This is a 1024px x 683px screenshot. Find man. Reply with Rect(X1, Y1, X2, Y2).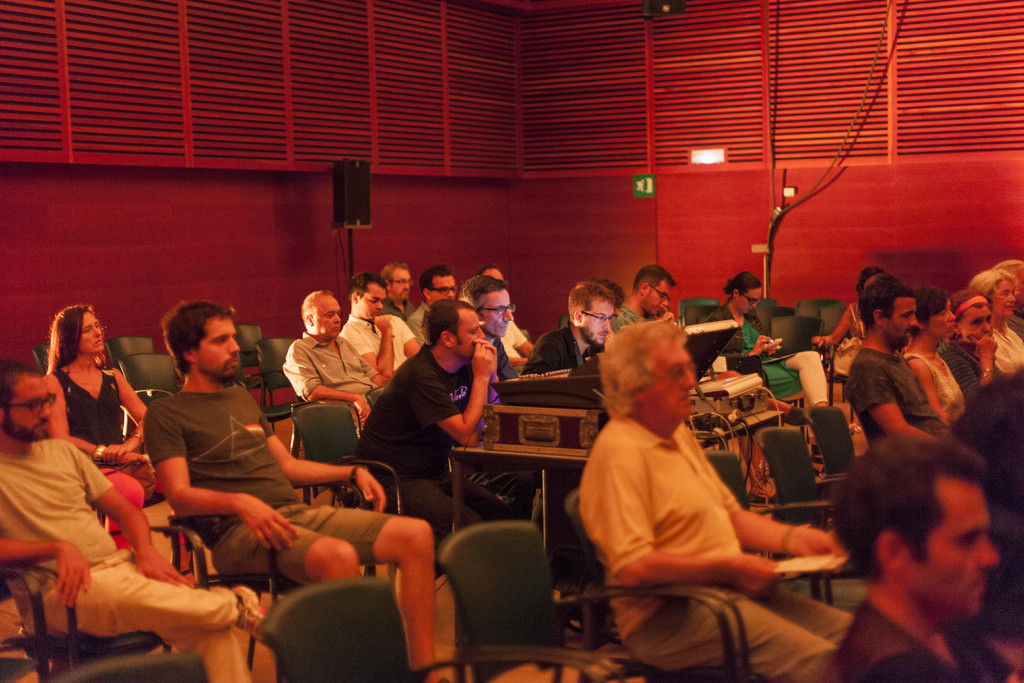
Rect(144, 296, 446, 682).
